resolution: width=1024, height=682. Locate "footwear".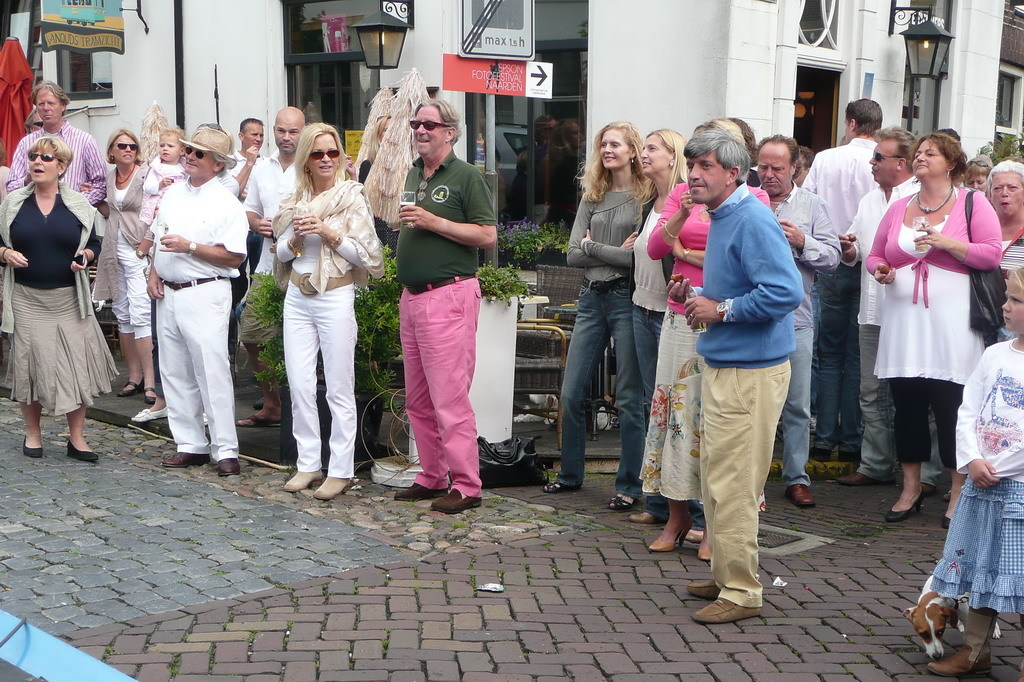
region(781, 484, 820, 509).
